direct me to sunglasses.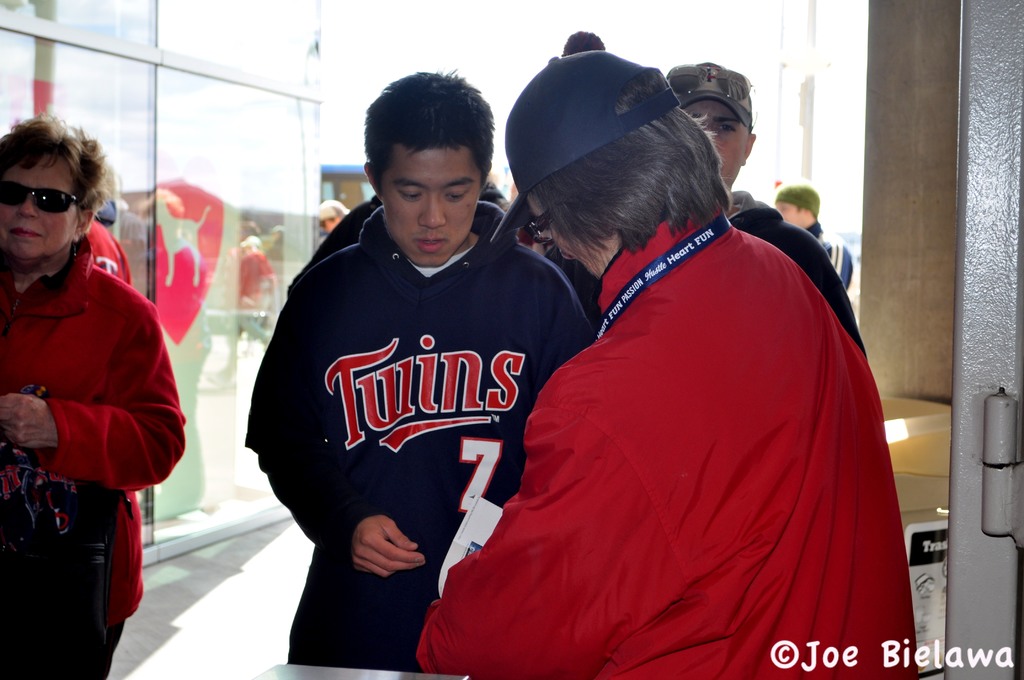
Direction: crop(0, 180, 79, 211).
